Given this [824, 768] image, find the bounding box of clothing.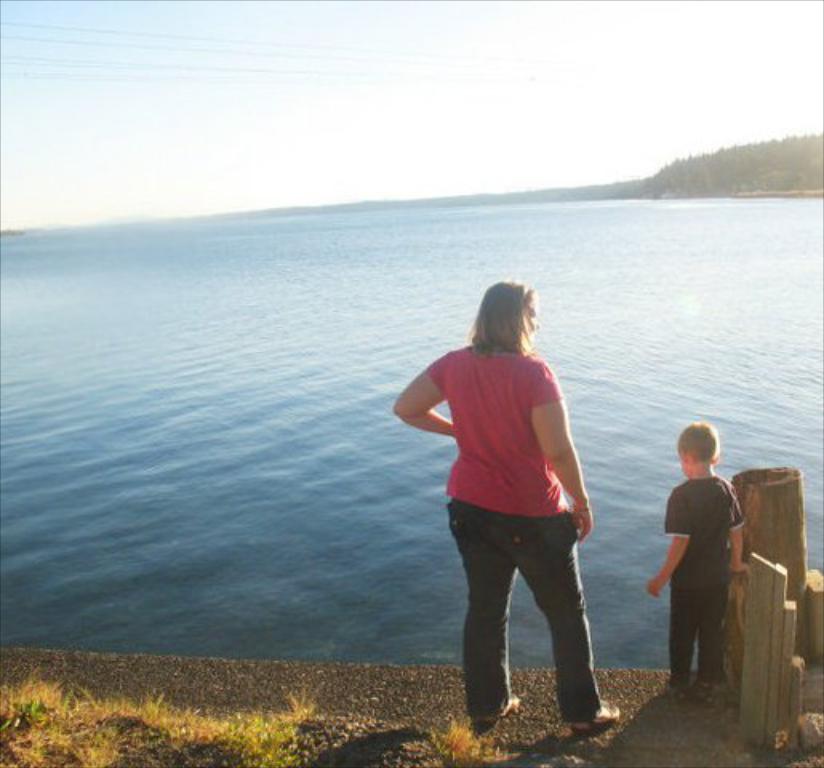
{"x1": 670, "y1": 472, "x2": 736, "y2": 686}.
